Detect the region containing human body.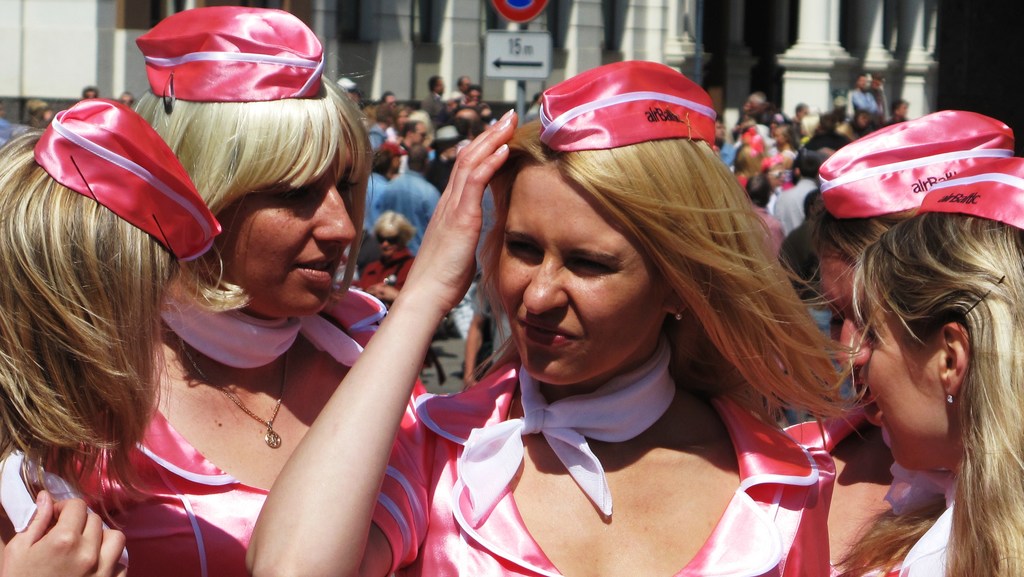
776 405 1023 576.
